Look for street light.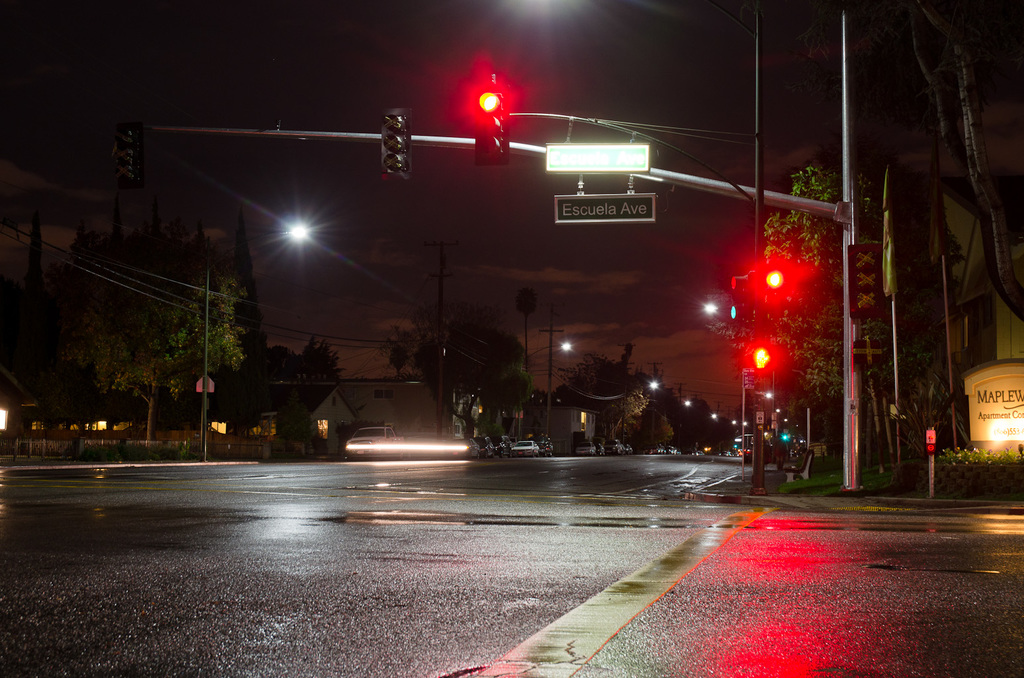
Found: (674,397,691,414).
